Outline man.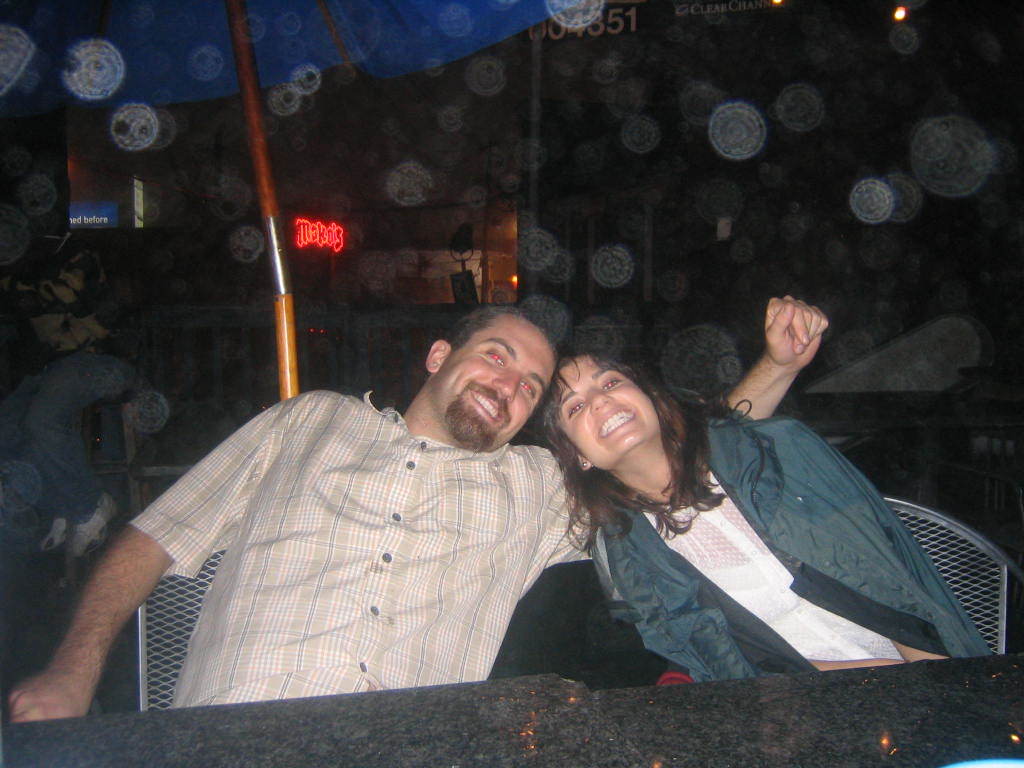
Outline: [71, 282, 658, 724].
